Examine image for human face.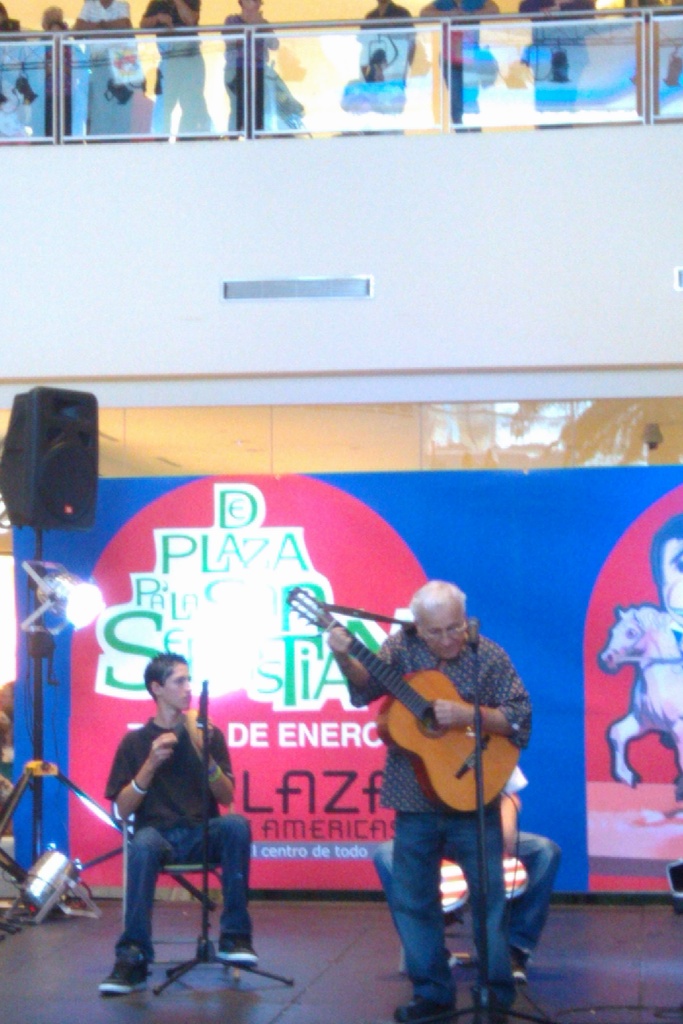
Examination result: x1=422, y1=609, x2=463, y2=659.
